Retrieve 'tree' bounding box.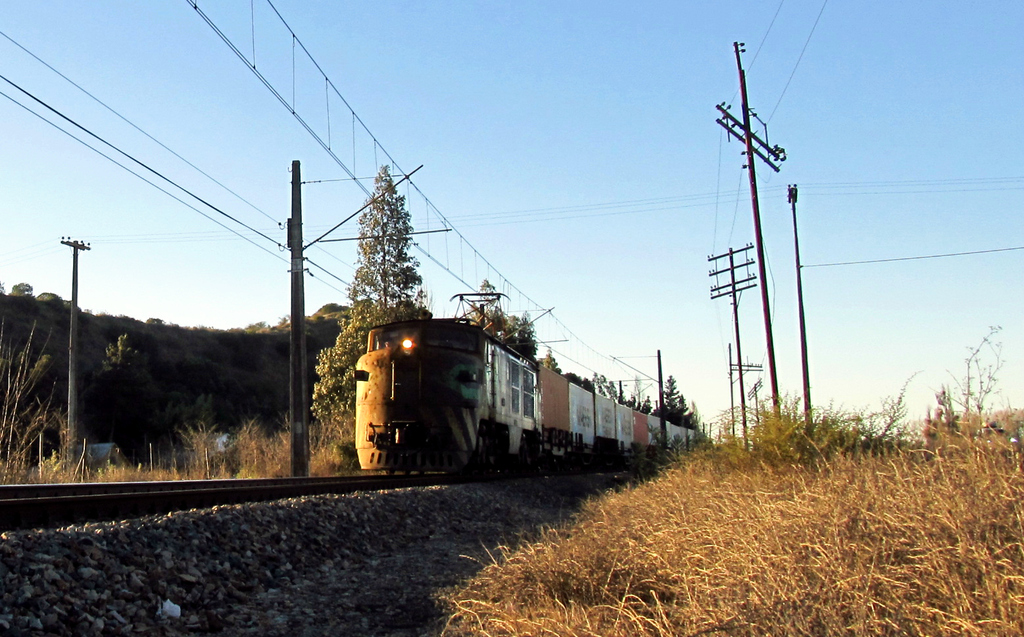
Bounding box: pyautogui.locateOnScreen(458, 279, 539, 358).
